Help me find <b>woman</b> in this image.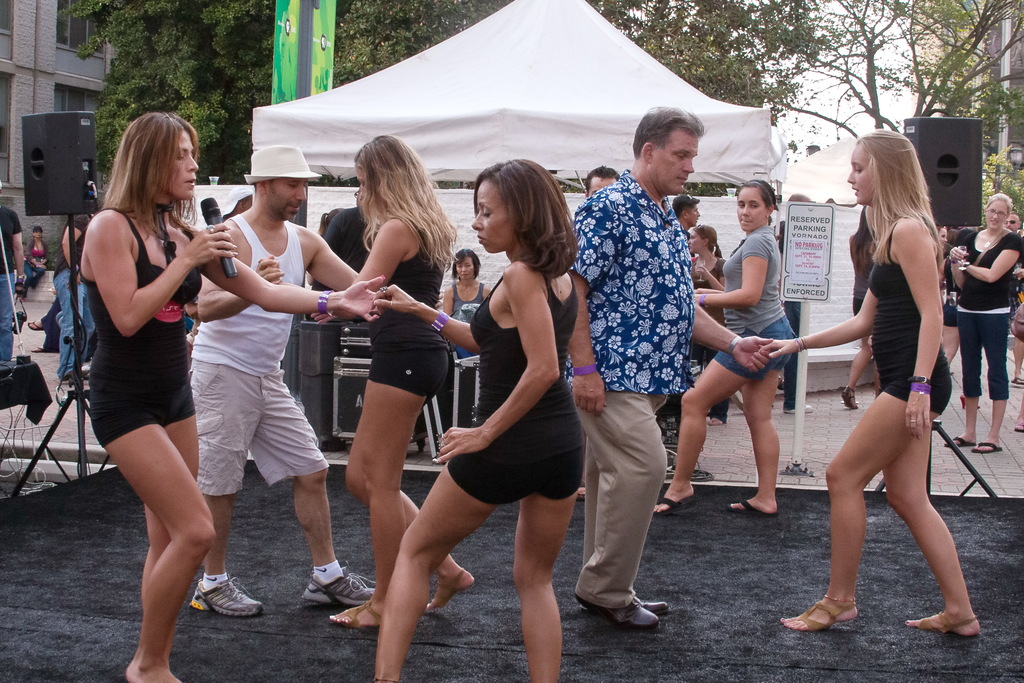
Found it: l=942, t=189, r=1023, b=460.
